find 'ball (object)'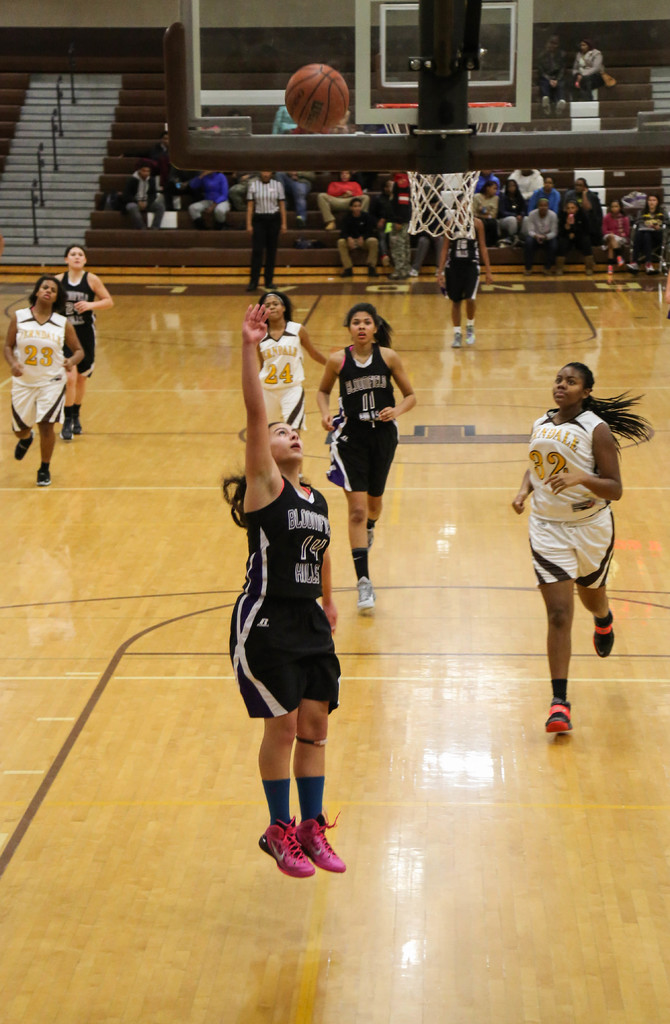
detection(288, 66, 347, 132)
